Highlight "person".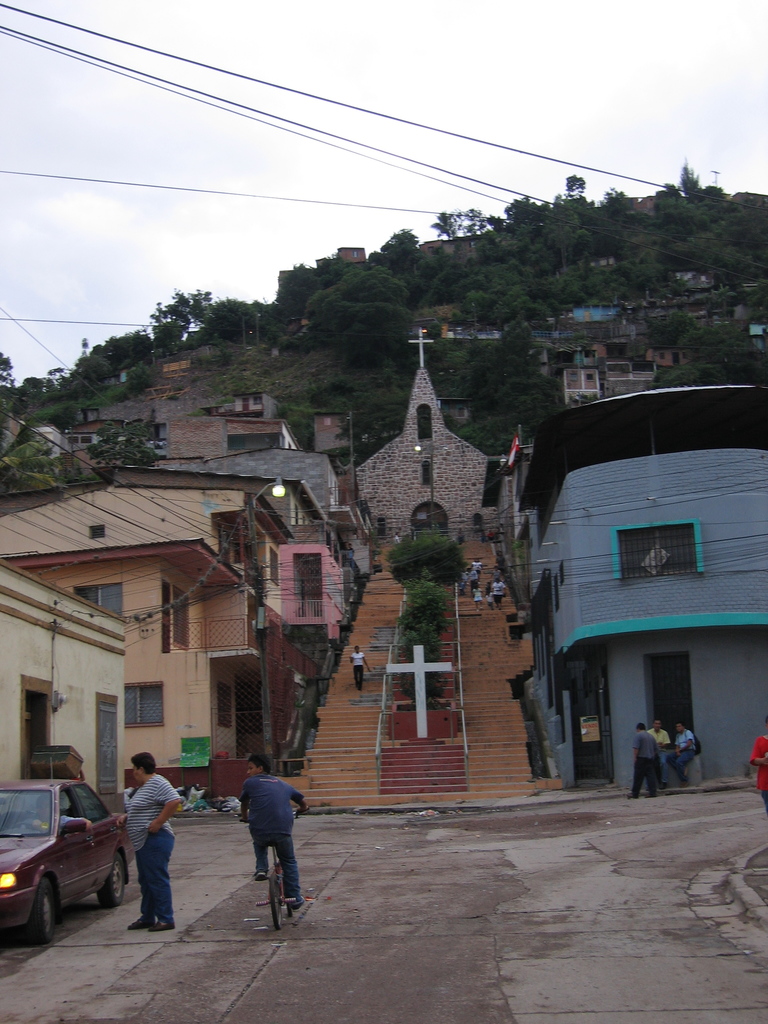
Highlighted region: <region>669, 723, 697, 784</region>.
